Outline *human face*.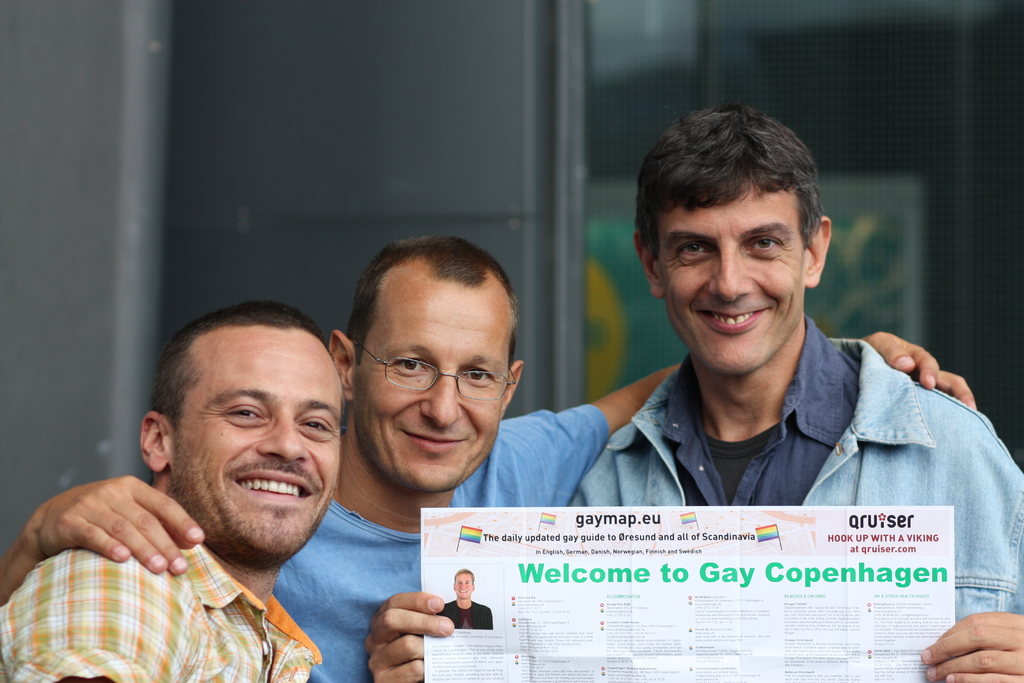
Outline: pyautogui.locateOnScreen(653, 201, 800, 361).
